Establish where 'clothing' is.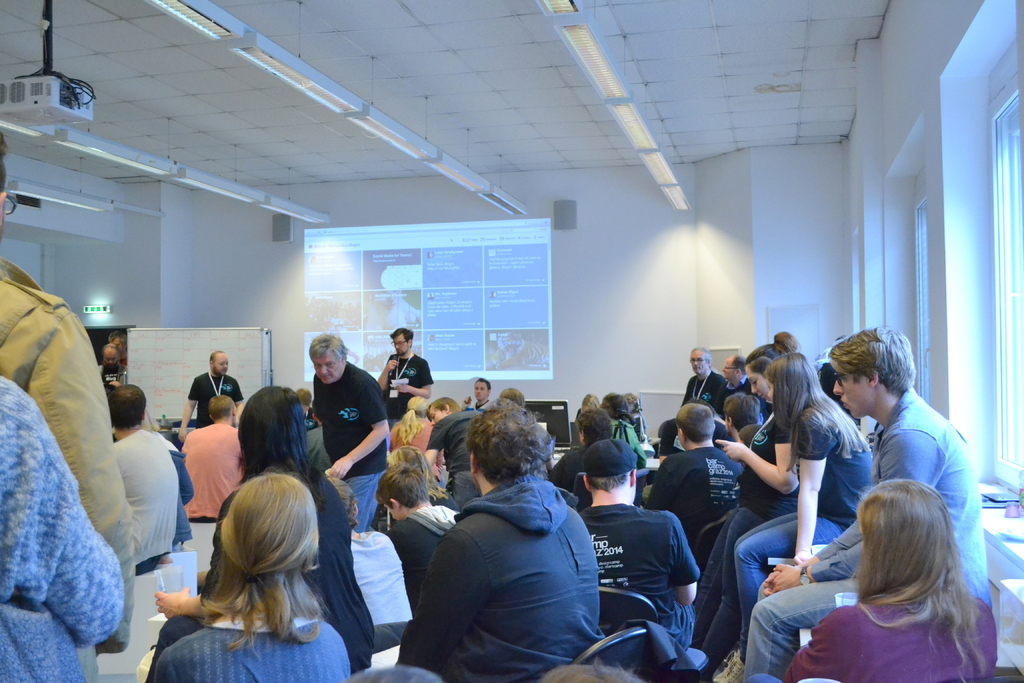
Established at left=729, top=368, right=769, bottom=426.
